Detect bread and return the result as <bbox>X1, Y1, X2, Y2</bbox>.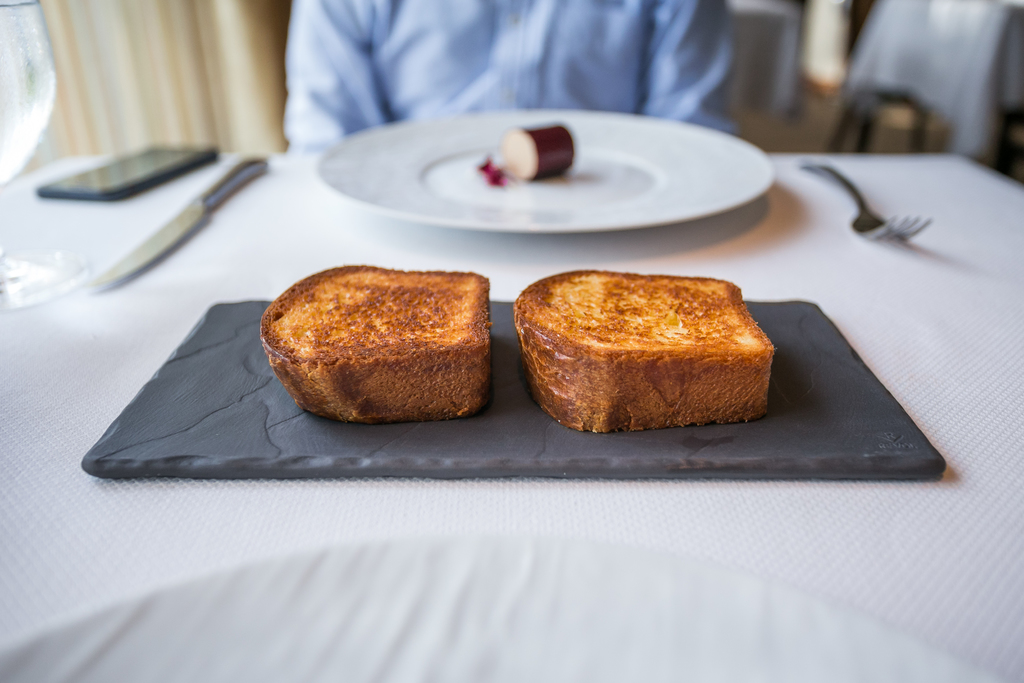
<bbox>256, 258, 506, 424</bbox>.
